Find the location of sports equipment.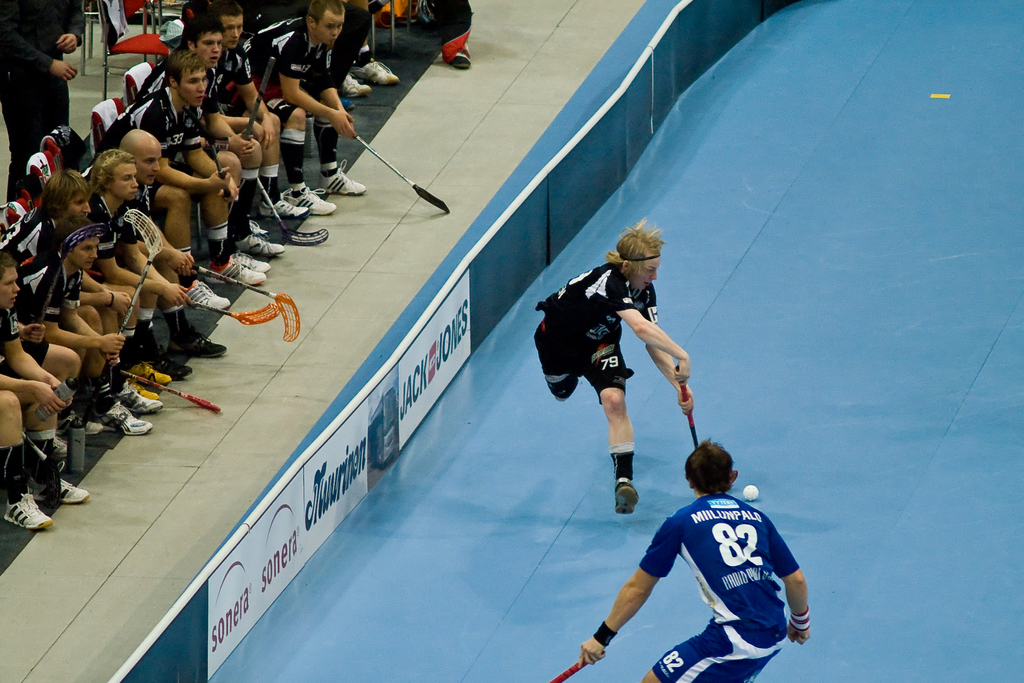
Location: bbox(201, 142, 230, 209).
